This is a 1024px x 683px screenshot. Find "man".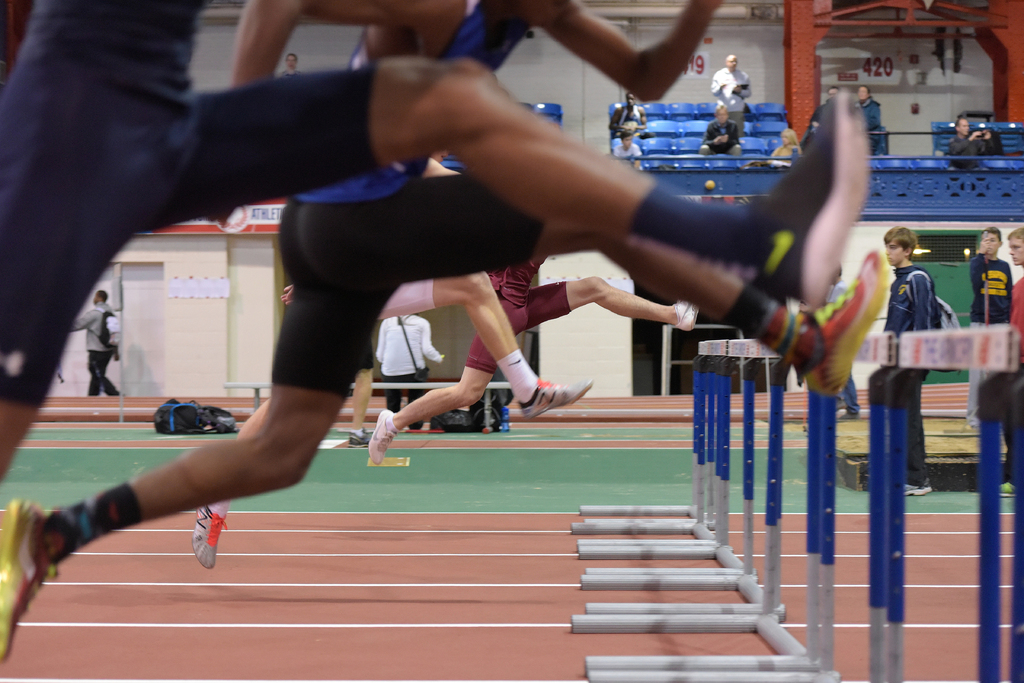
Bounding box: x1=612, y1=95, x2=650, y2=134.
